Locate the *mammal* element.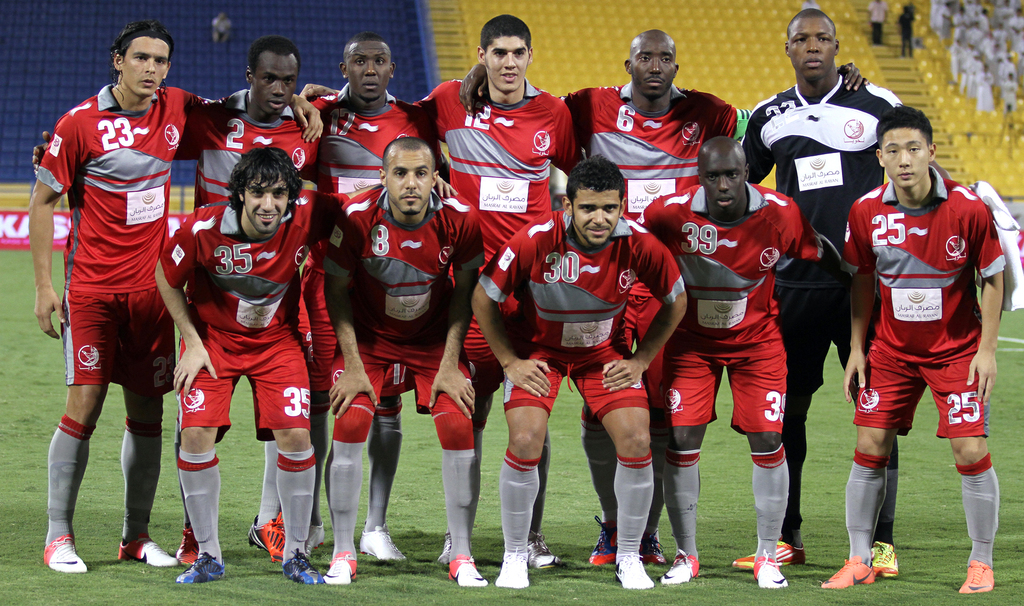
Element bbox: bbox=(157, 147, 461, 581).
